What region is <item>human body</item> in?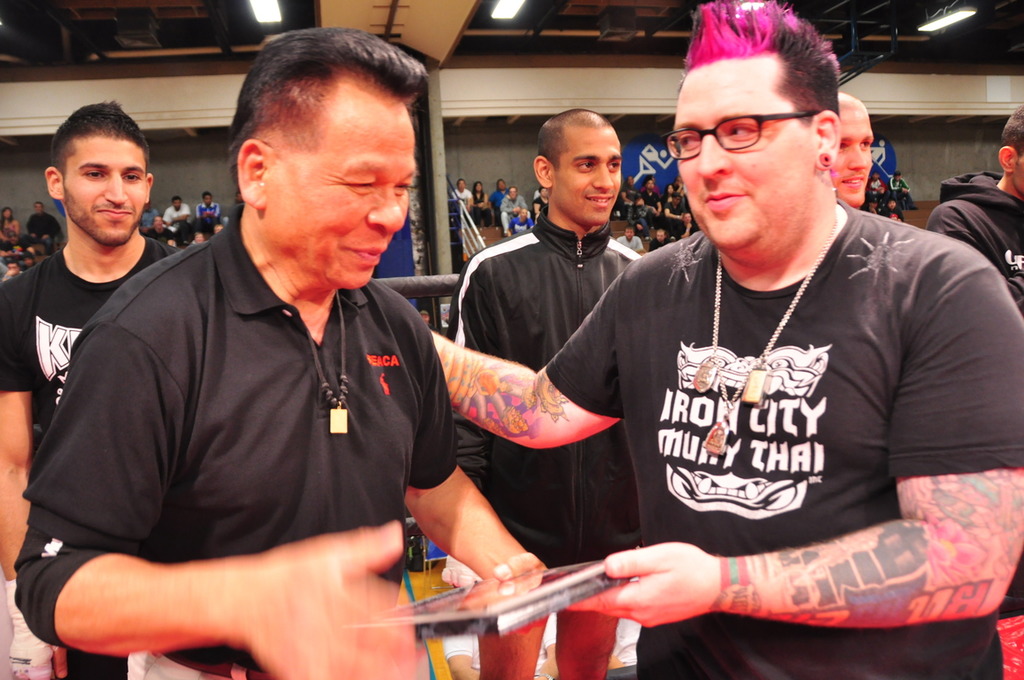
881:197:907:219.
